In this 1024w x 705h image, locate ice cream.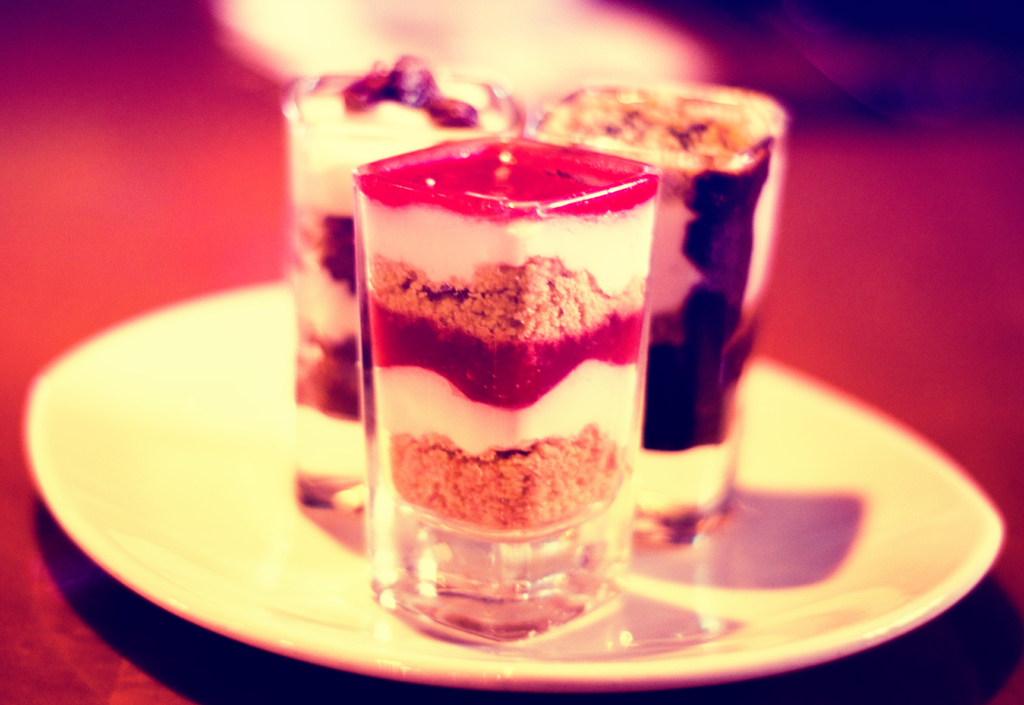
Bounding box: (291,45,787,561).
